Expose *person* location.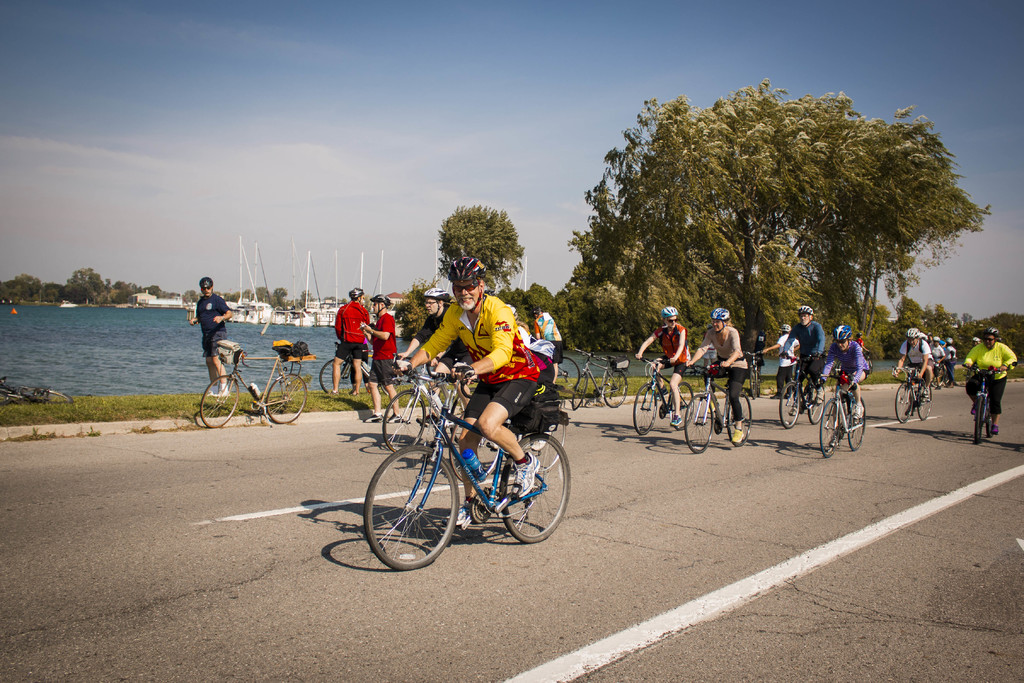
Exposed at (left=329, top=286, right=374, bottom=397).
